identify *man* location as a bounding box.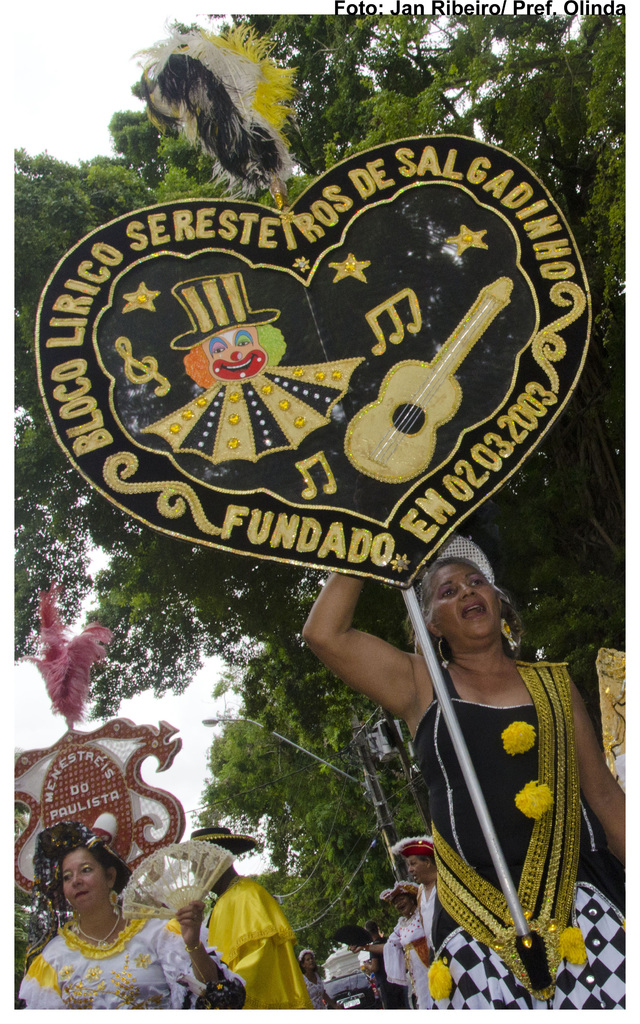
[x1=199, y1=820, x2=308, y2=1005].
